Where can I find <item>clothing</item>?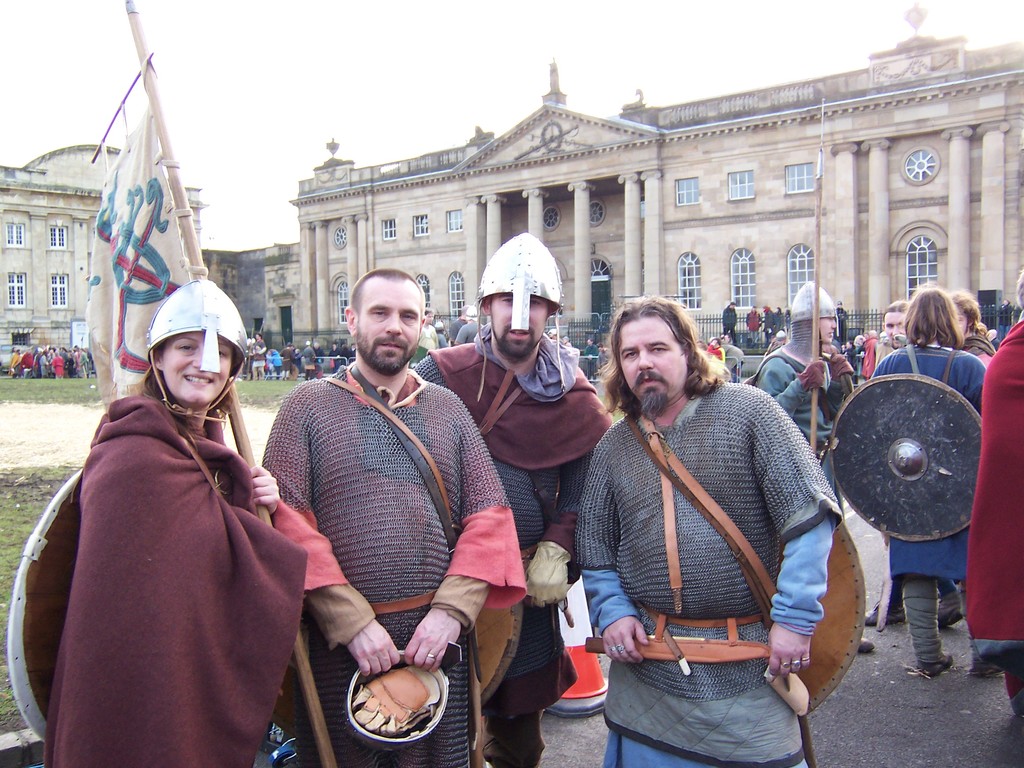
You can find it at 578, 383, 844, 767.
